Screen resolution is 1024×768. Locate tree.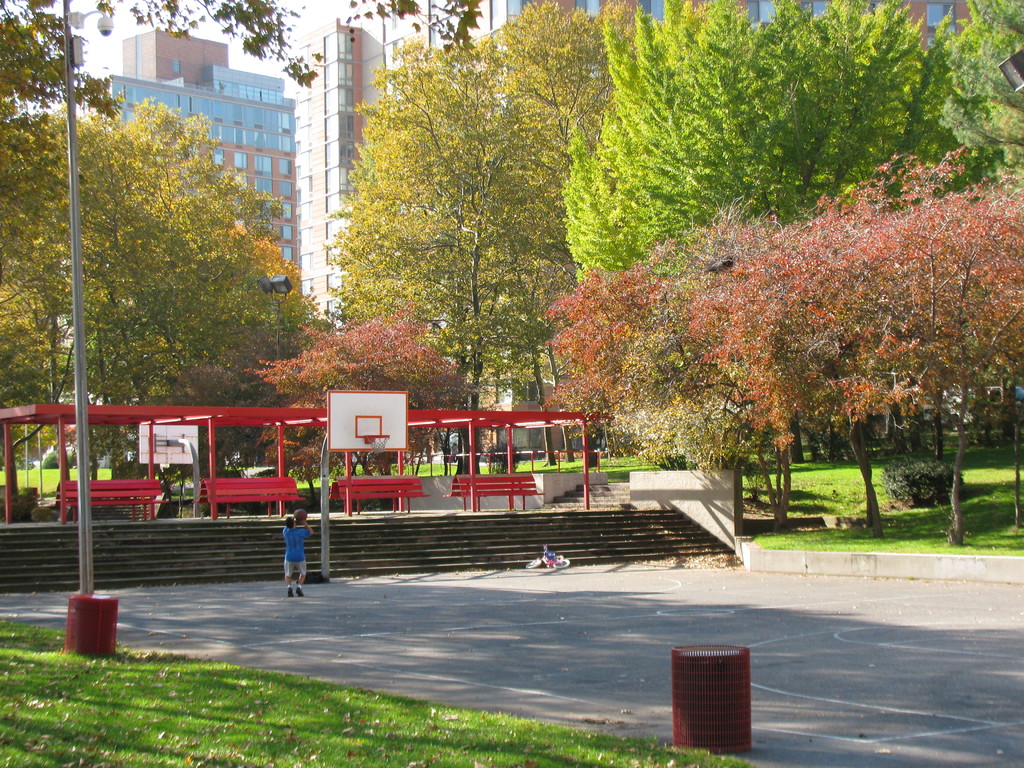
Rect(257, 309, 464, 474).
